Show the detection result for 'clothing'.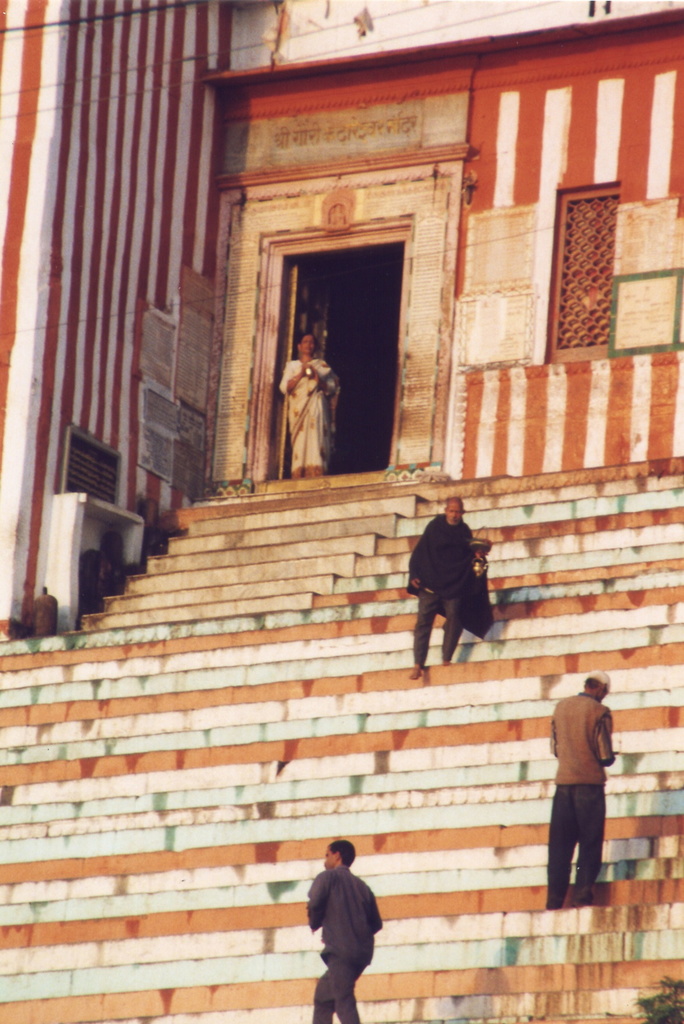
BBox(546, 686, 618, 910).
